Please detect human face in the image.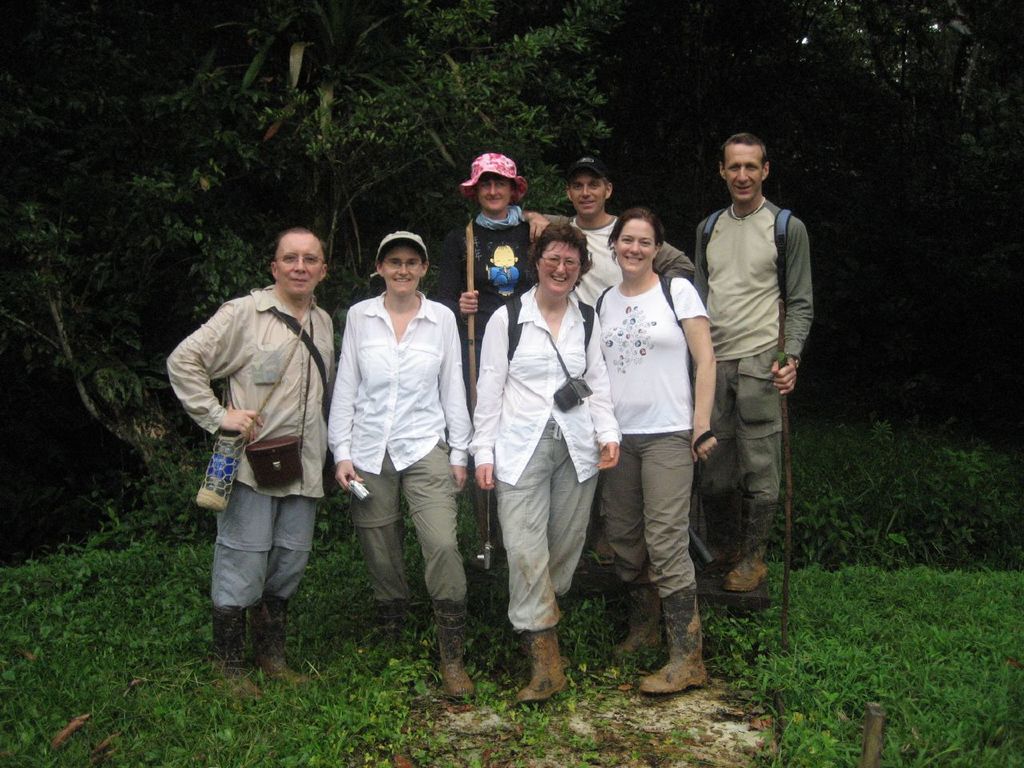
x1=610 y1=214 x2=654 y2=268.
